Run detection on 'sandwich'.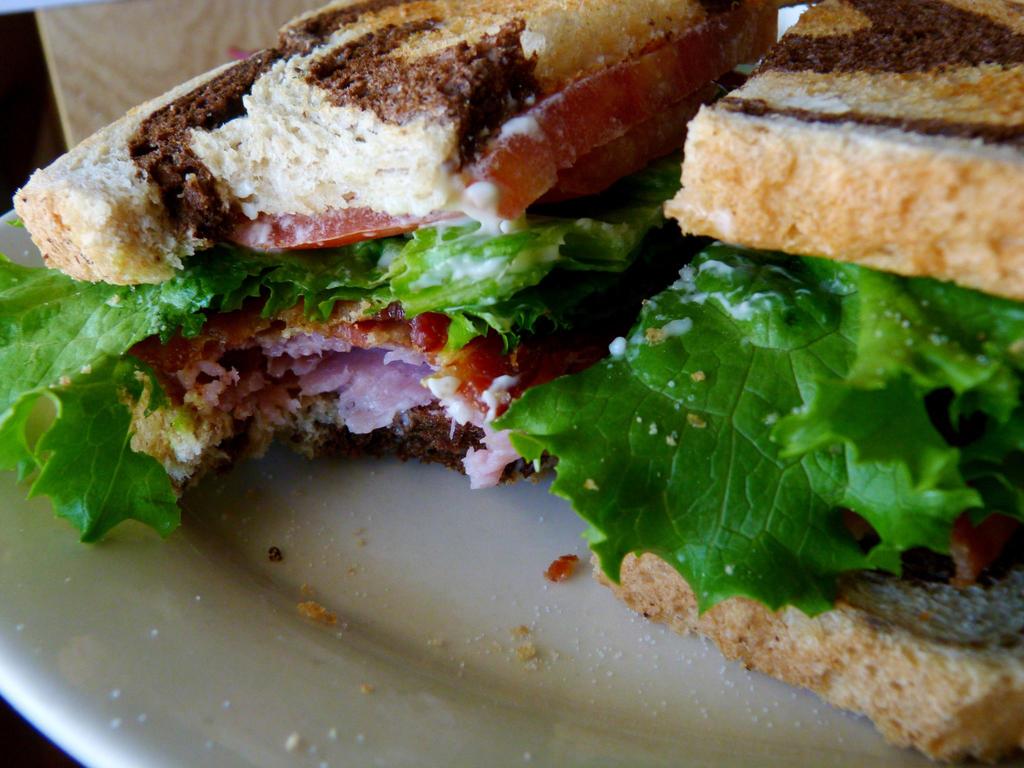
Result: 0, 1, 1023, 765.
